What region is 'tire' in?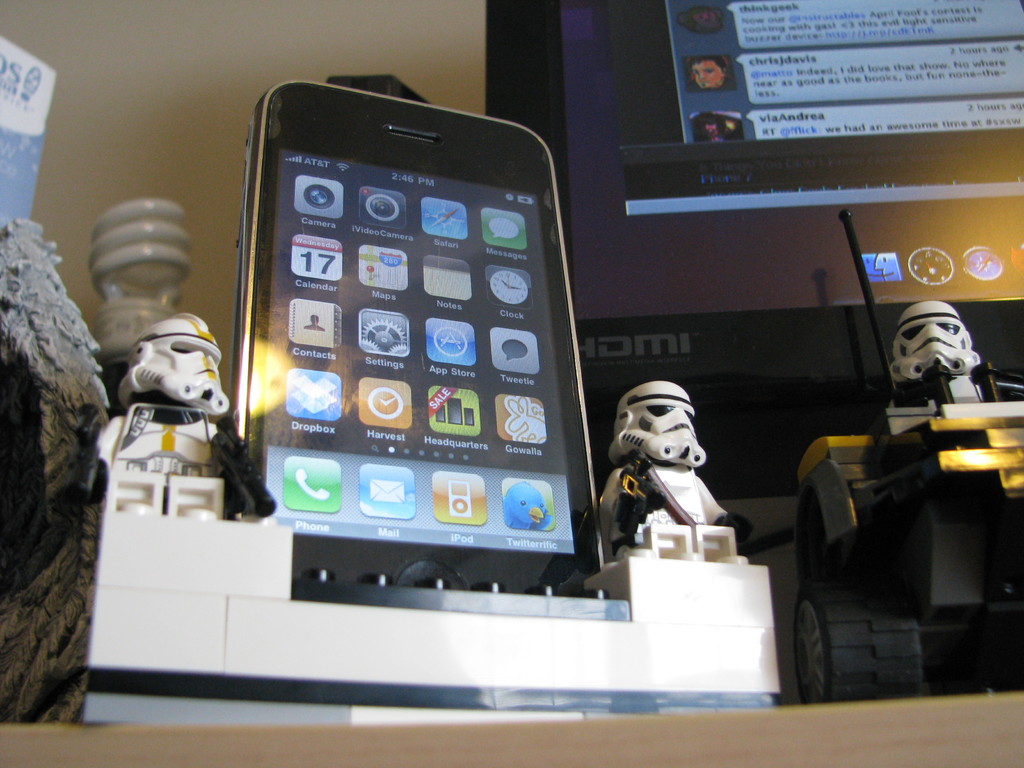
box=[795, 582, 886, 711].
